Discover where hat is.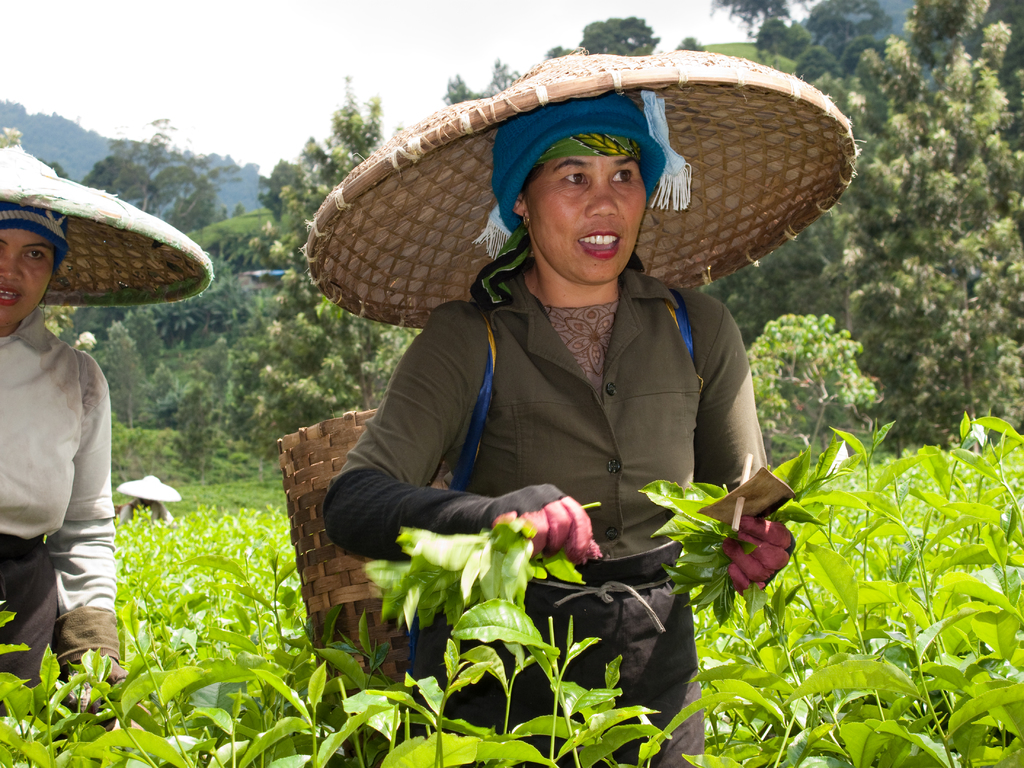
Discovered at <region>304, 26, 858, 328</region>.
